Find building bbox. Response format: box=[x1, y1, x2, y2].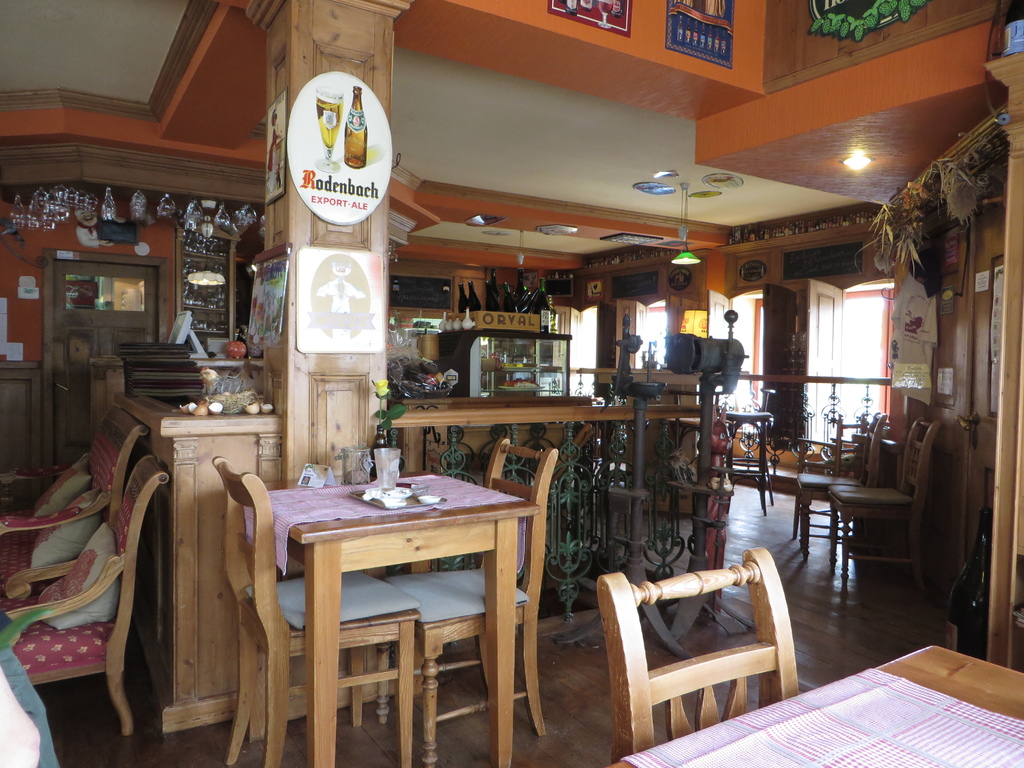
box=[0, 0, 1023, 767].
